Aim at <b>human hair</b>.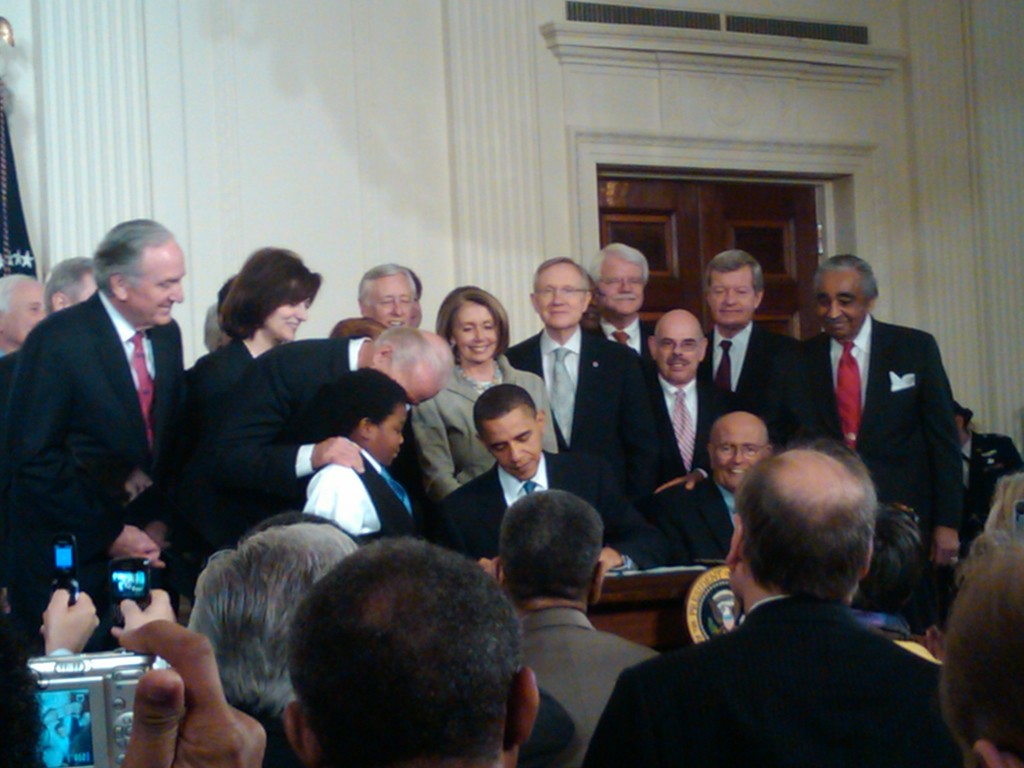
Aimed at <bbox>330, 320, 385, 337</bbox>.
